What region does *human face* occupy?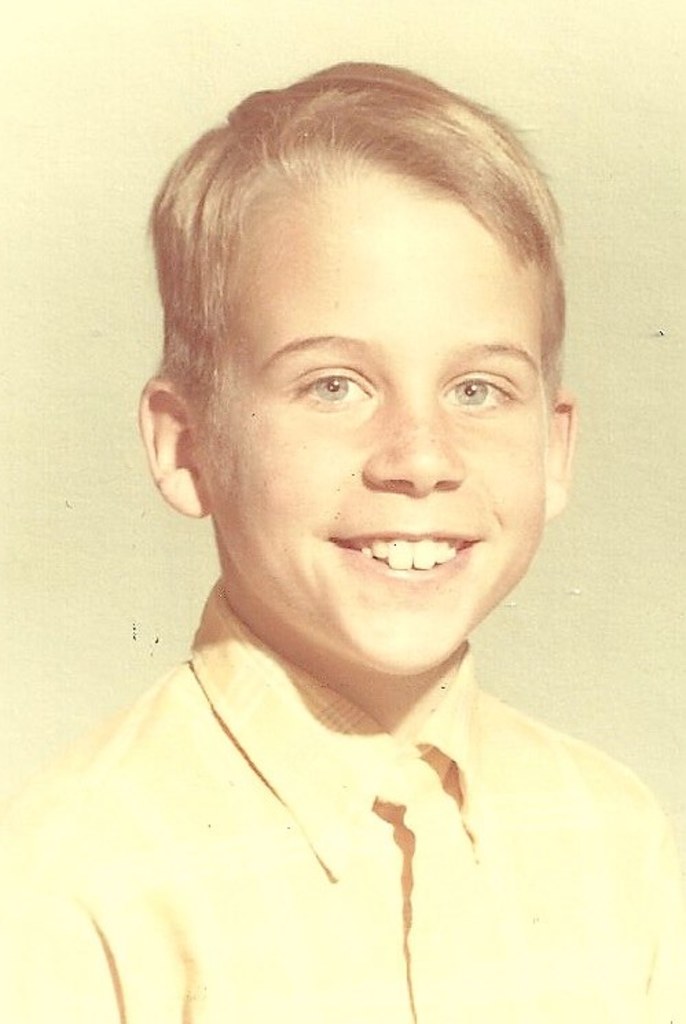
box=[202, 166, 549, 669].
